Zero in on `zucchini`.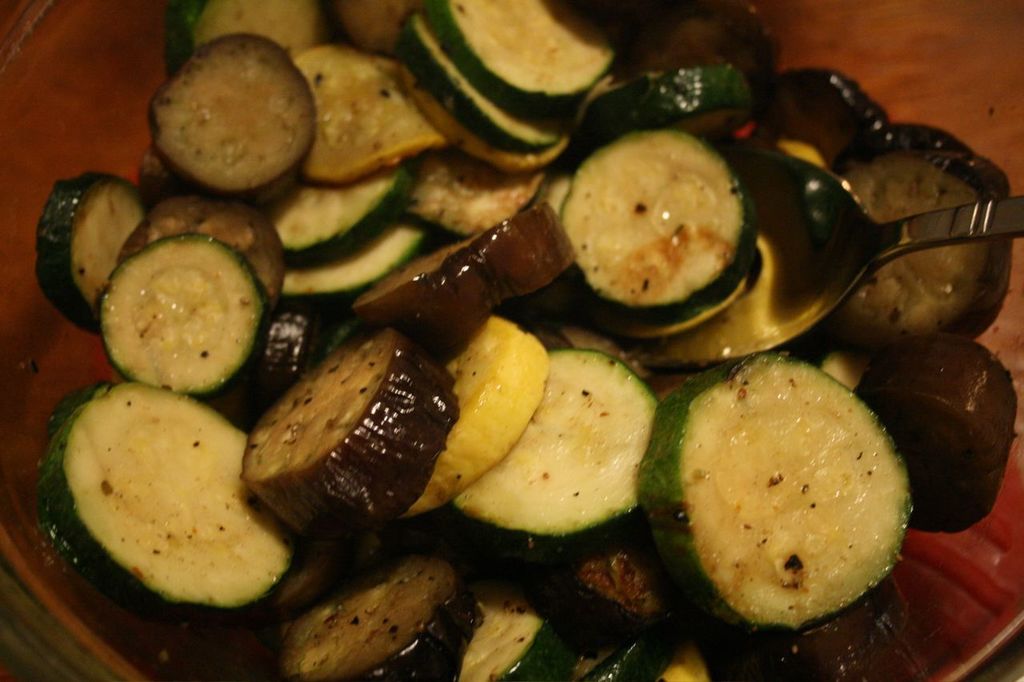
Zeroed in: x1=643, y1=347, x2=918, y2=648.
